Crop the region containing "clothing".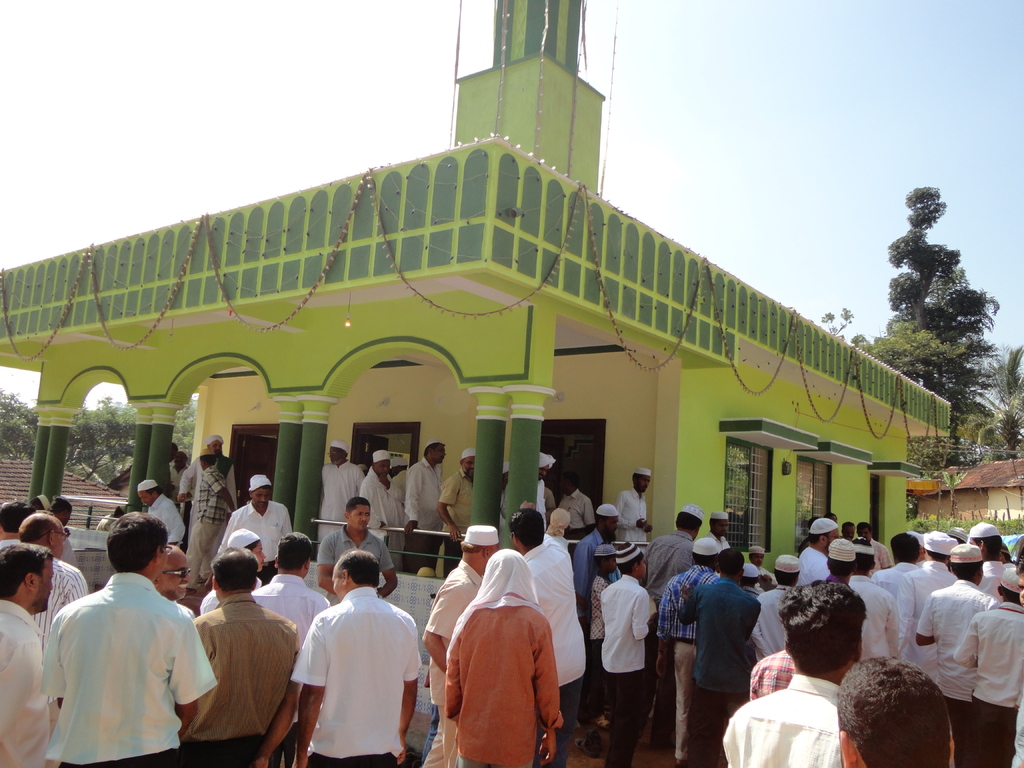
Crop region: [287,586,420,767].
